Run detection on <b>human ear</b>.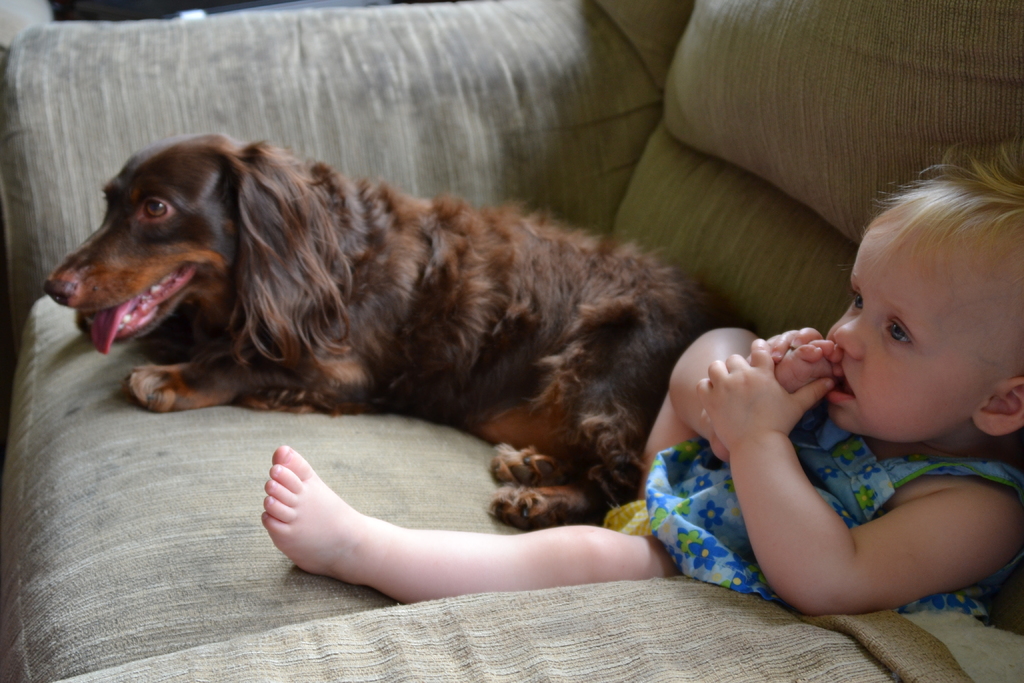
Result: (972,378,1023,434).
